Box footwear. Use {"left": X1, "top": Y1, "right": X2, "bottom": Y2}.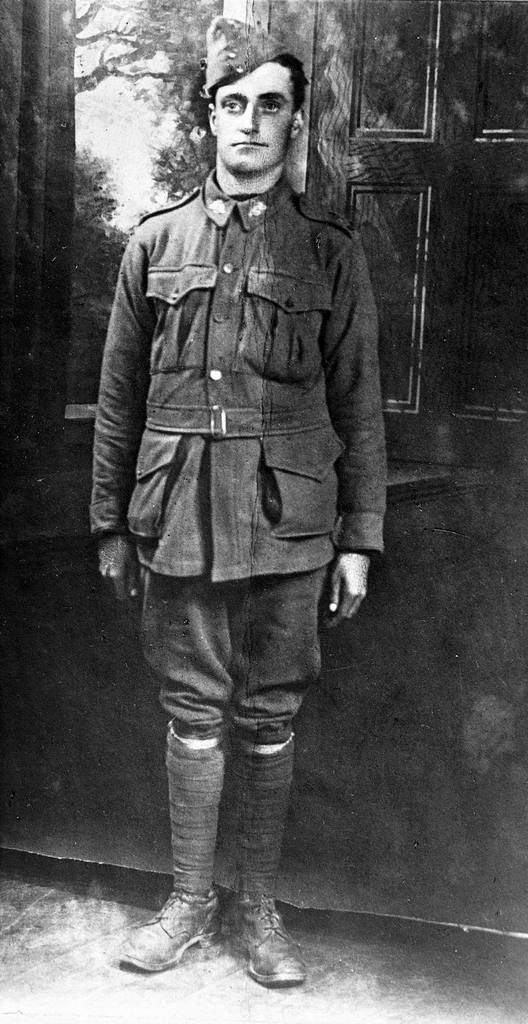
{"left": 119, "top": 892, "right": 219, "bottom": 970}.
